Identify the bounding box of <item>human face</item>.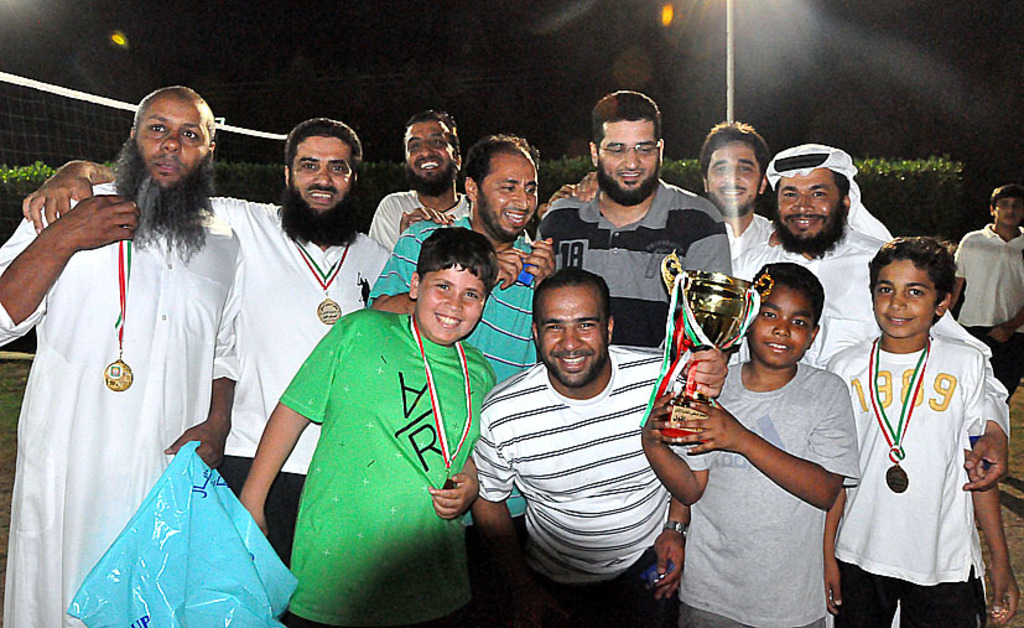
l=532, t=284, r=607, b=389.
